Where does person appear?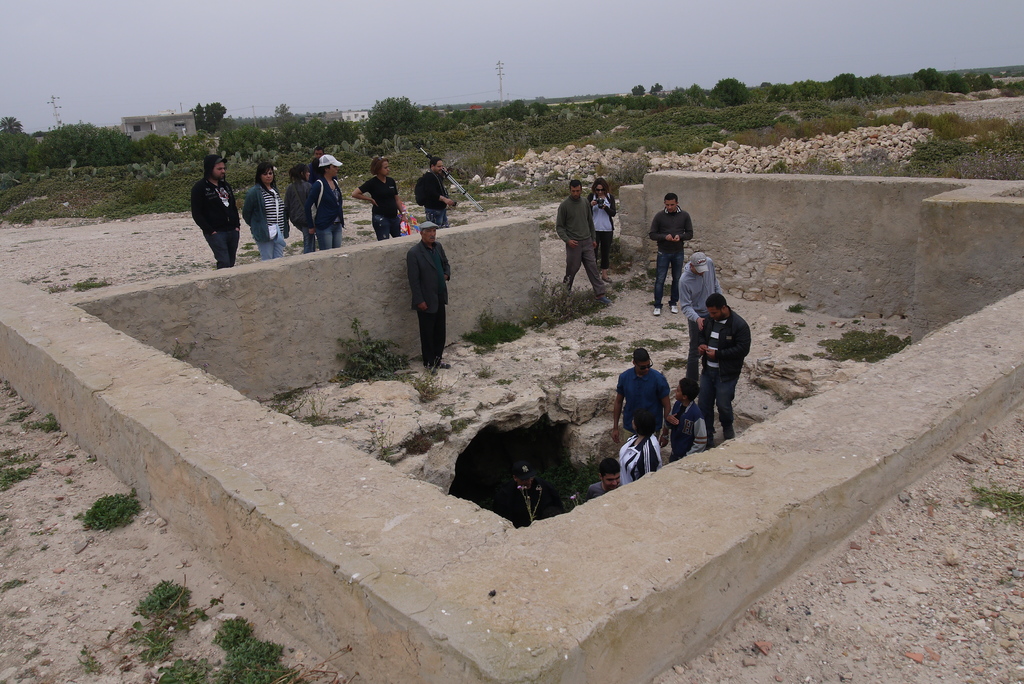
Appears at {"x1": 413, "y1": 220, "x2": 451, "y2": 366}.
